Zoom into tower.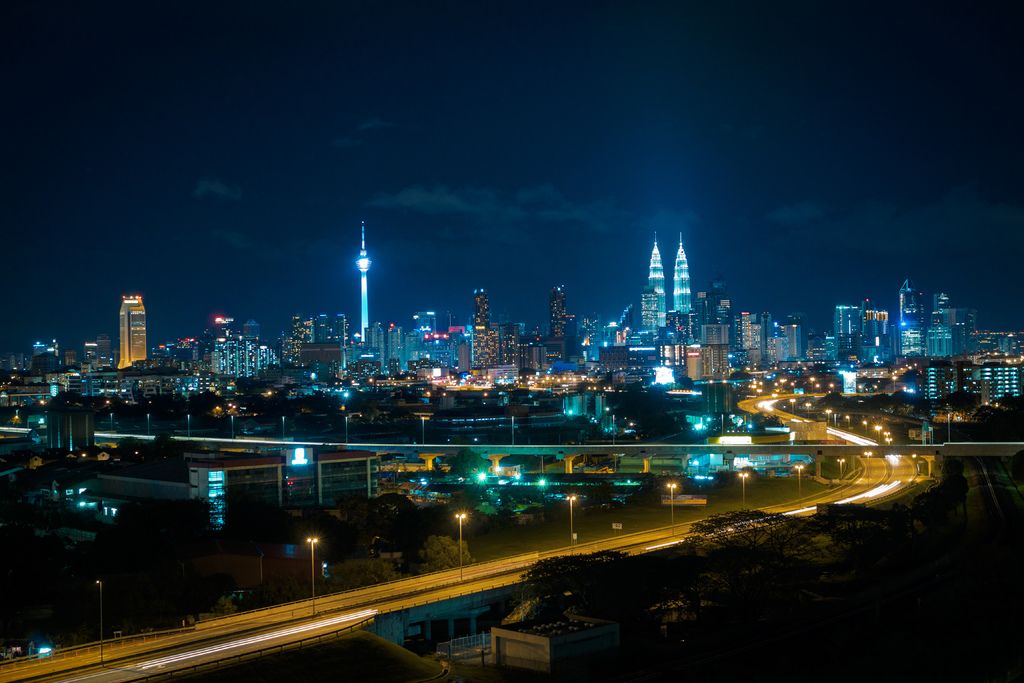
Zoom target: detection(551, 284, 564, 336).
